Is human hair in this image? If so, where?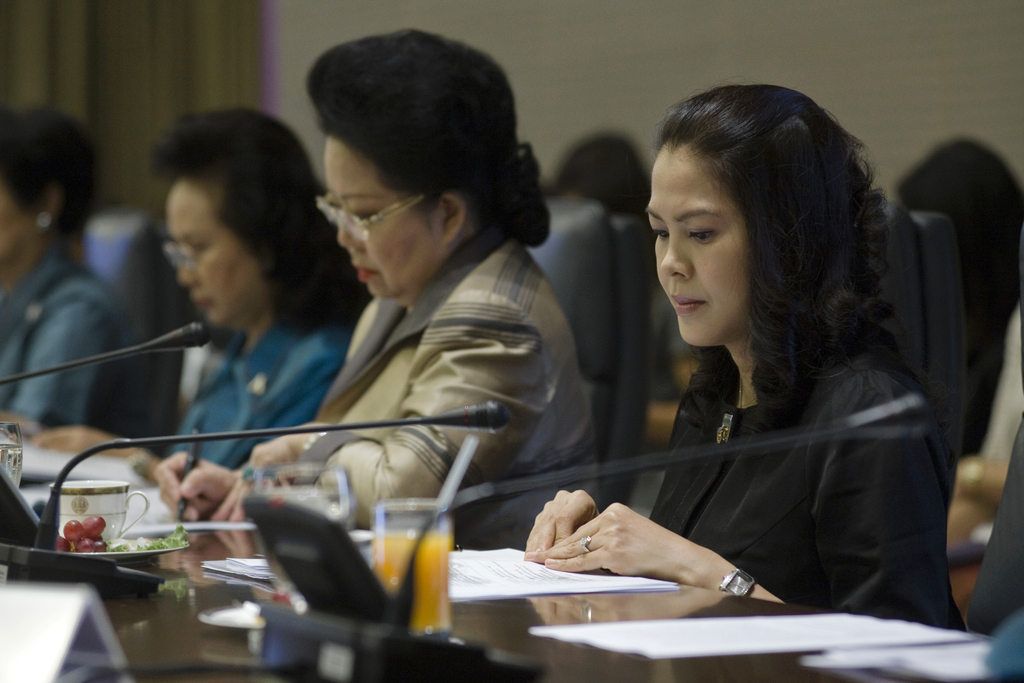
Yes, at x1=545 y1=131 x2=648 y2=217.
